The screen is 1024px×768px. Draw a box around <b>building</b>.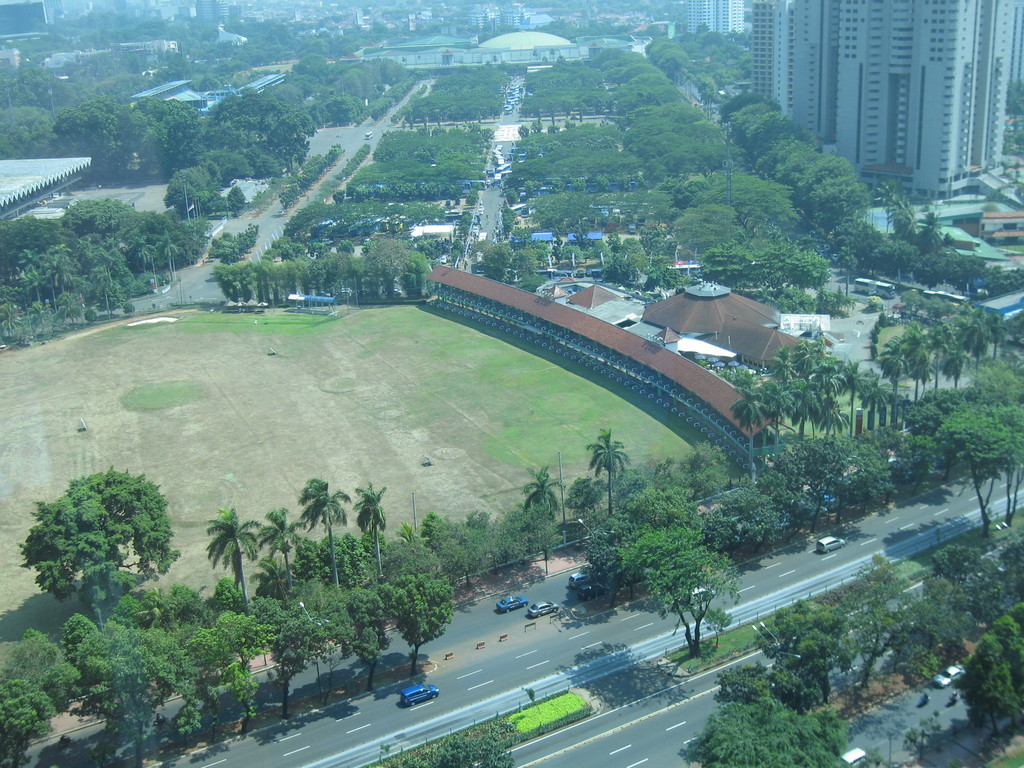
<box>751,0,1023,202</box>.
